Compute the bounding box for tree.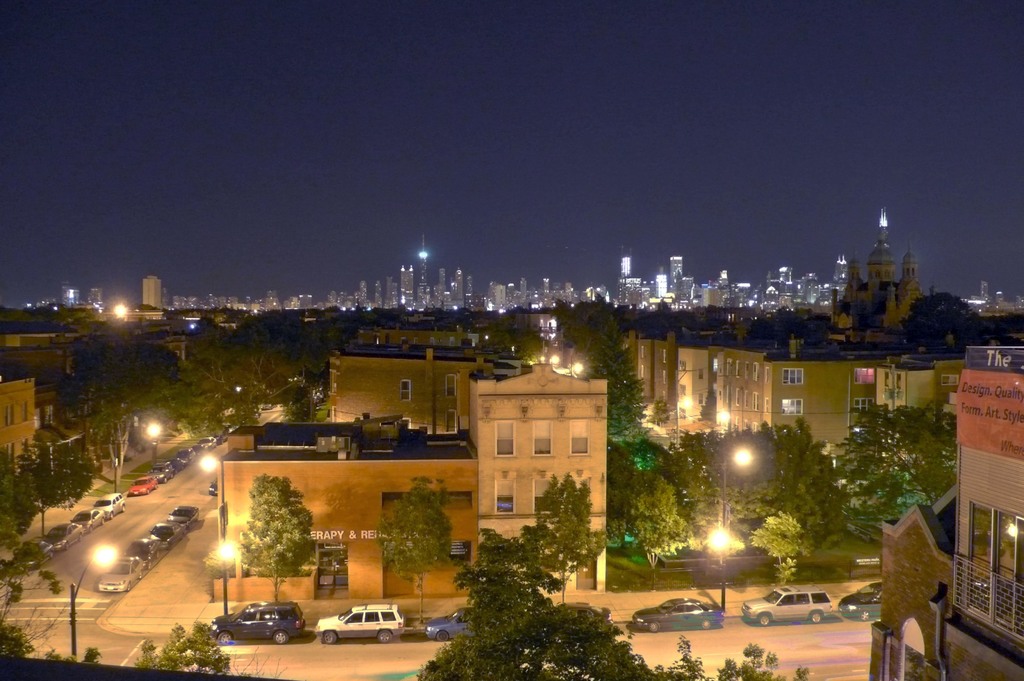
[left=545, top=304, right=652, bottom=448].
